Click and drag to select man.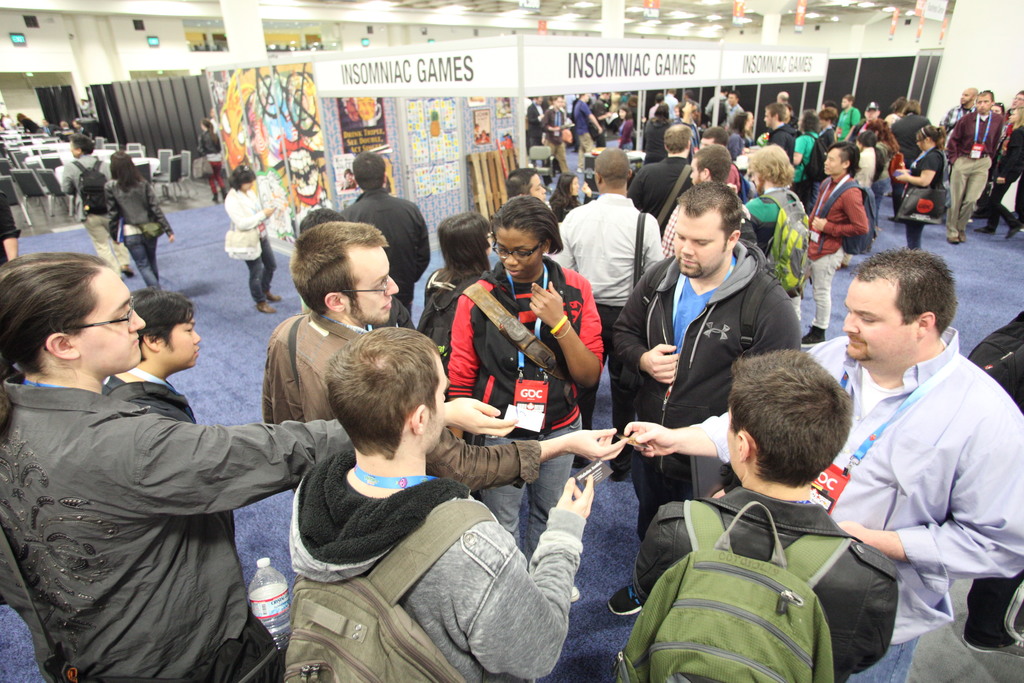
Selection: region(1014, 90, 1023, 104).
